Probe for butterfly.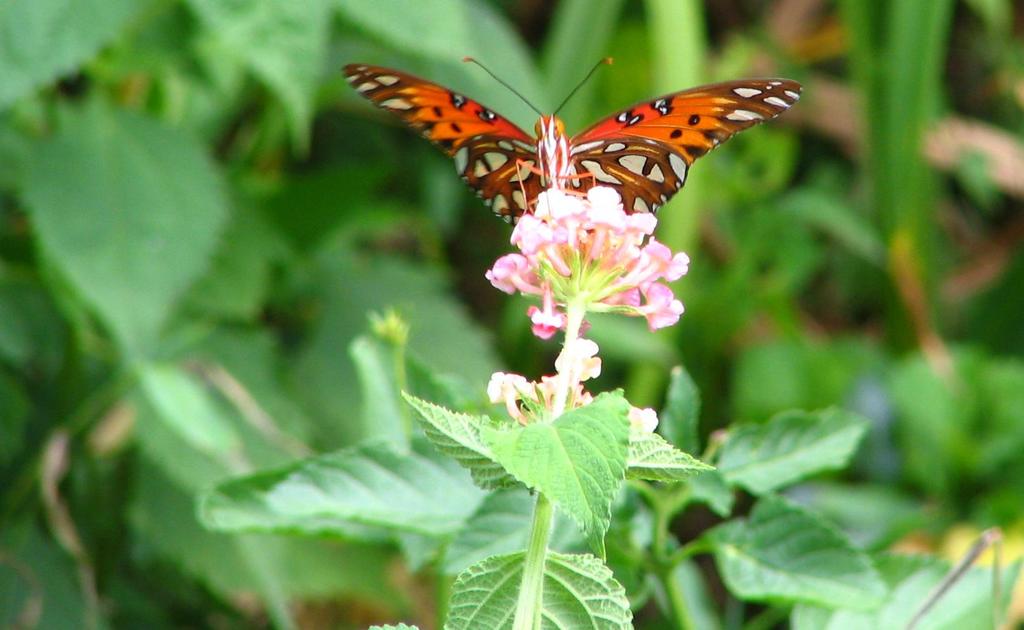
Probe result: [x1=334, y1=46, x2=798, y2=239].
